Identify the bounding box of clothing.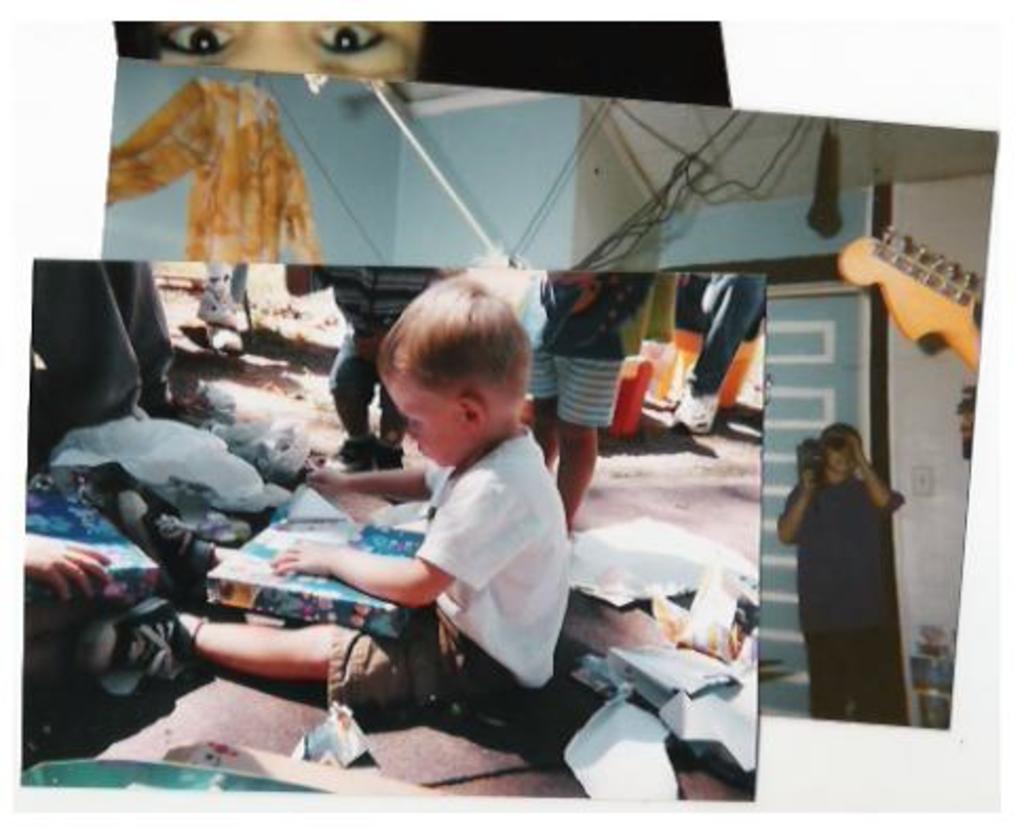
[left=794, top=481, right=902, bottom=625].
